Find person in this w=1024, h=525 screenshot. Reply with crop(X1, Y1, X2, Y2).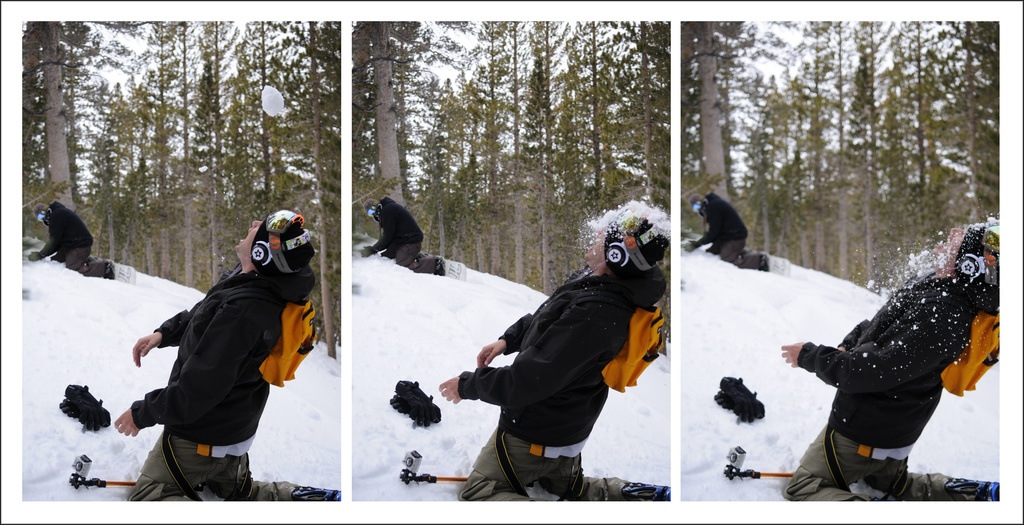
crop(110, 208, 299, 503).
